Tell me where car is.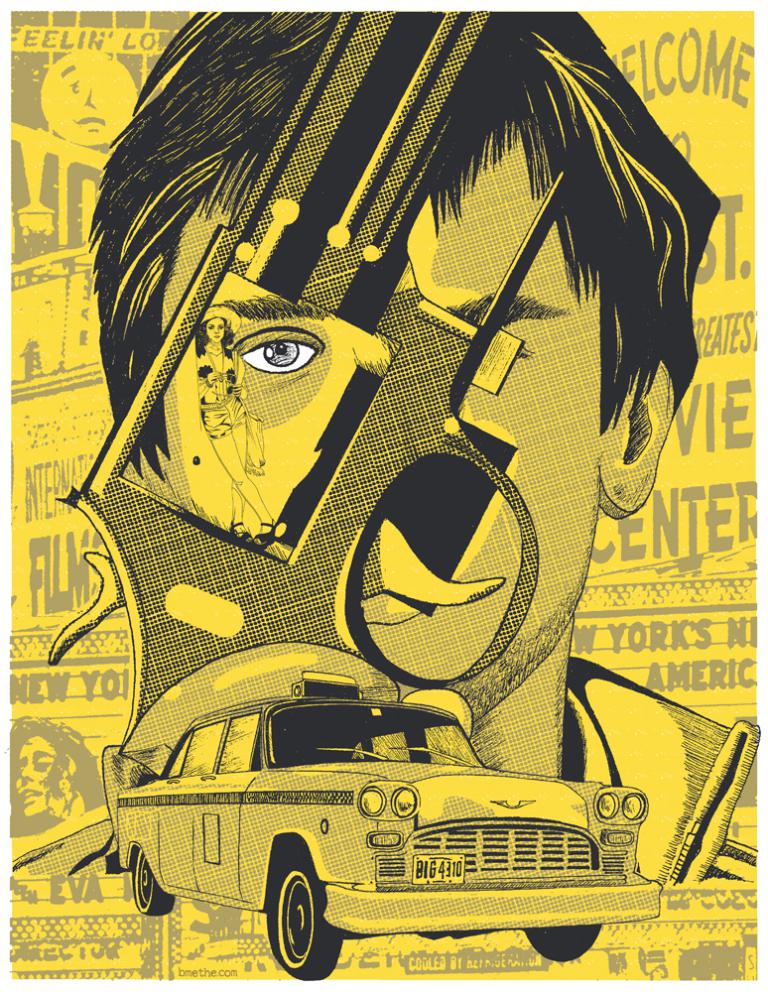
car is at bbox=(111, 700, 657, 982).
